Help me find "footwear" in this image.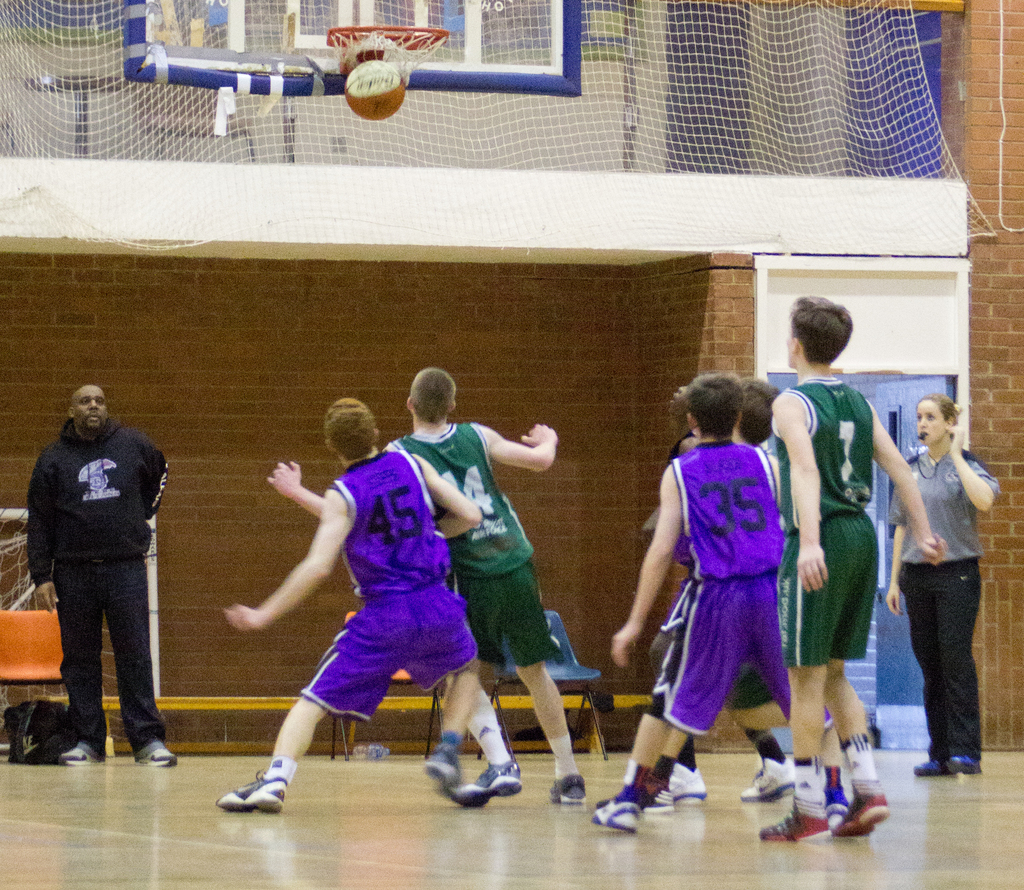
Found it: [214, 777, 287, 815].
